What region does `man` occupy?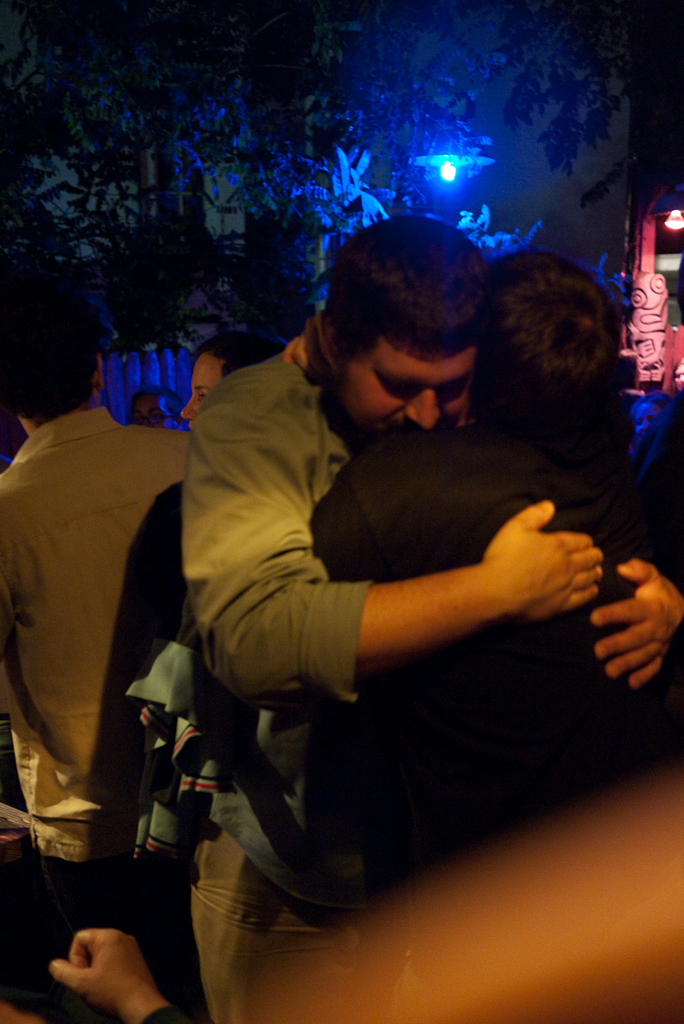
0, 284, 216, 992.
